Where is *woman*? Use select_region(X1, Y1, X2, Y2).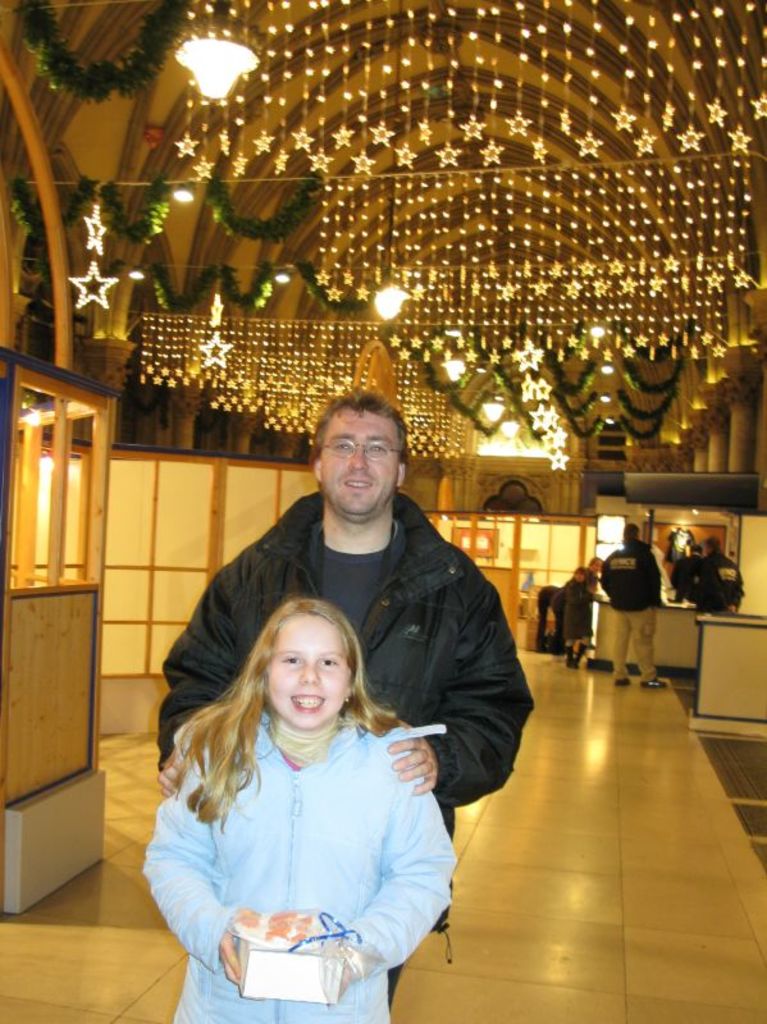
select_region(140, 599, 465, 1023).
